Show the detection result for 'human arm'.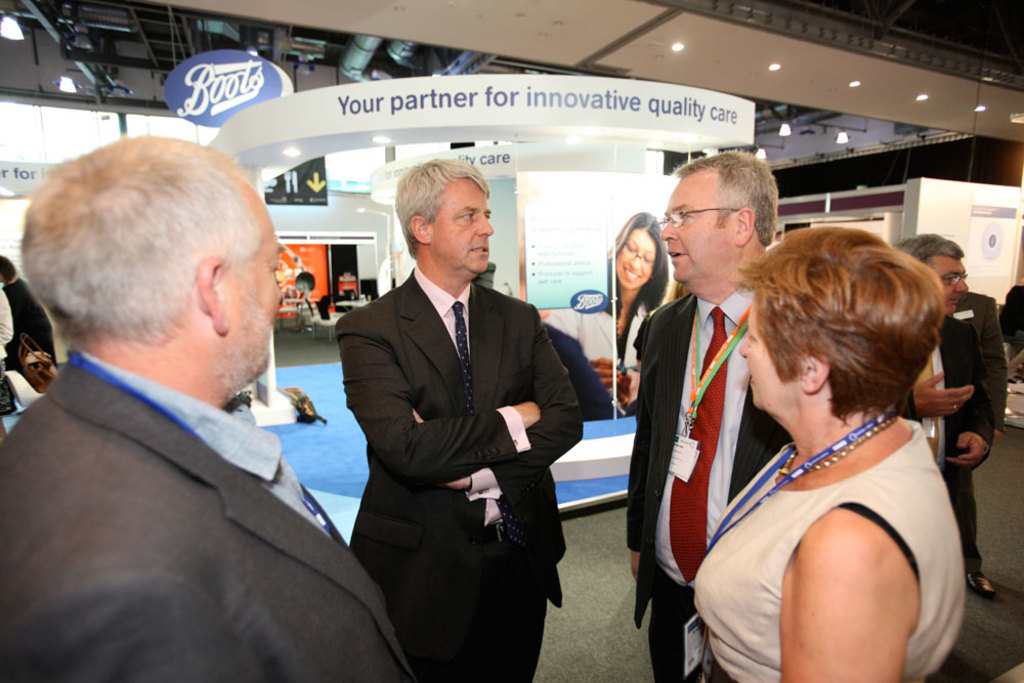
left=941, top=316, right=991, bottom=472.
